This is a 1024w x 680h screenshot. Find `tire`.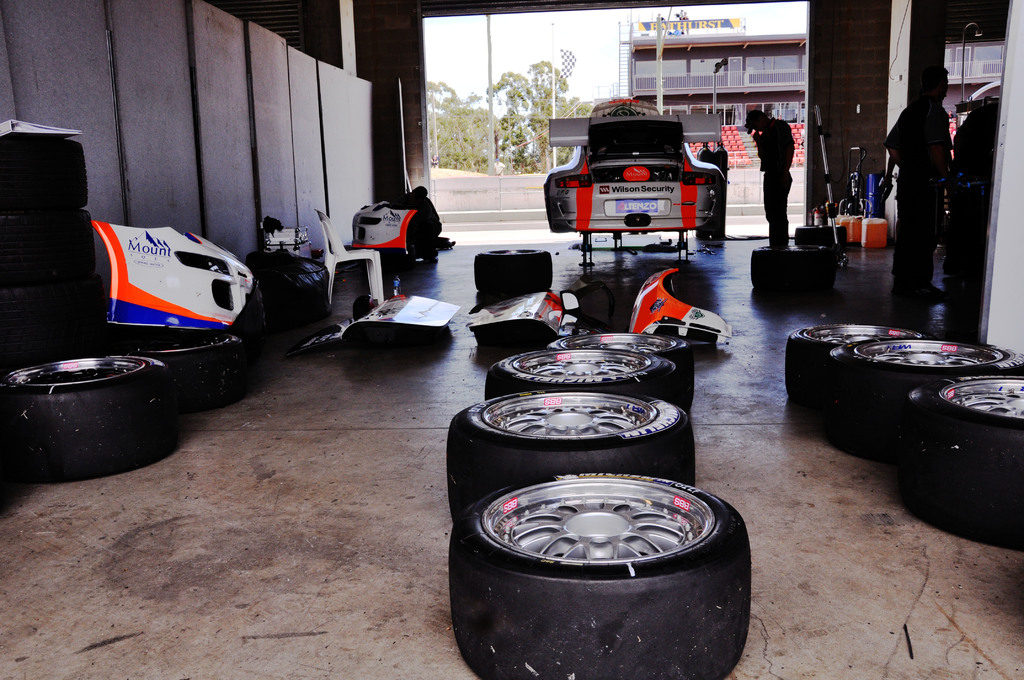
Bounding box: (0, 140, 86, 212).
